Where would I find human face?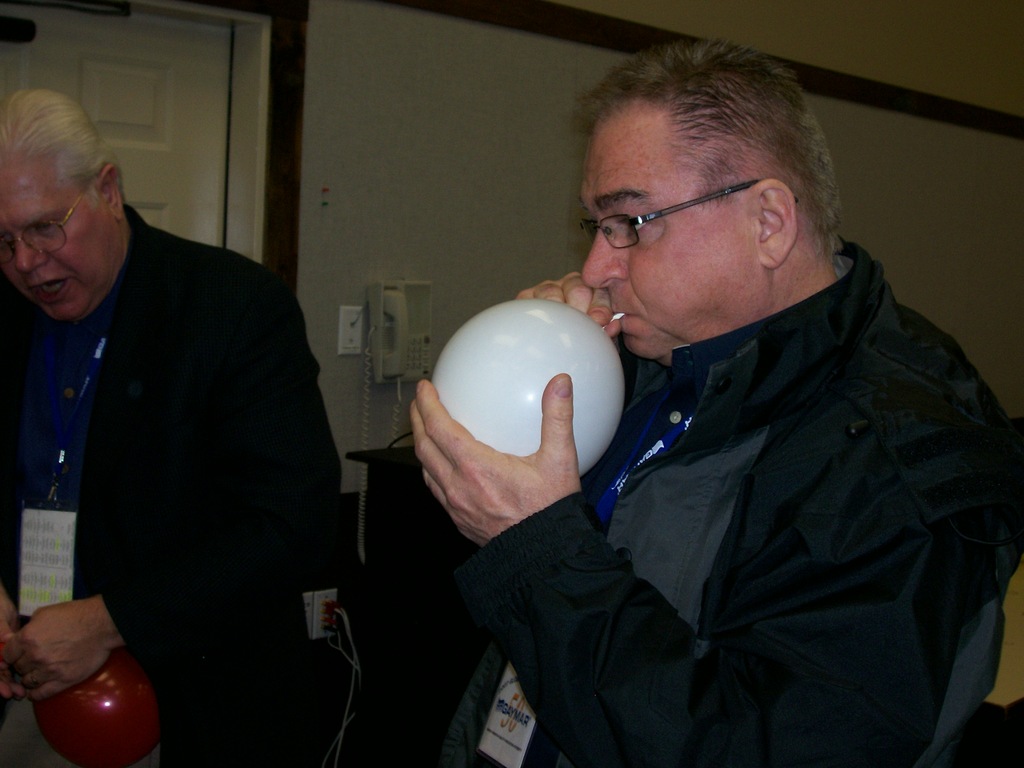
At pyautogui.locateOnScreen(0, 158, 122, 318).
